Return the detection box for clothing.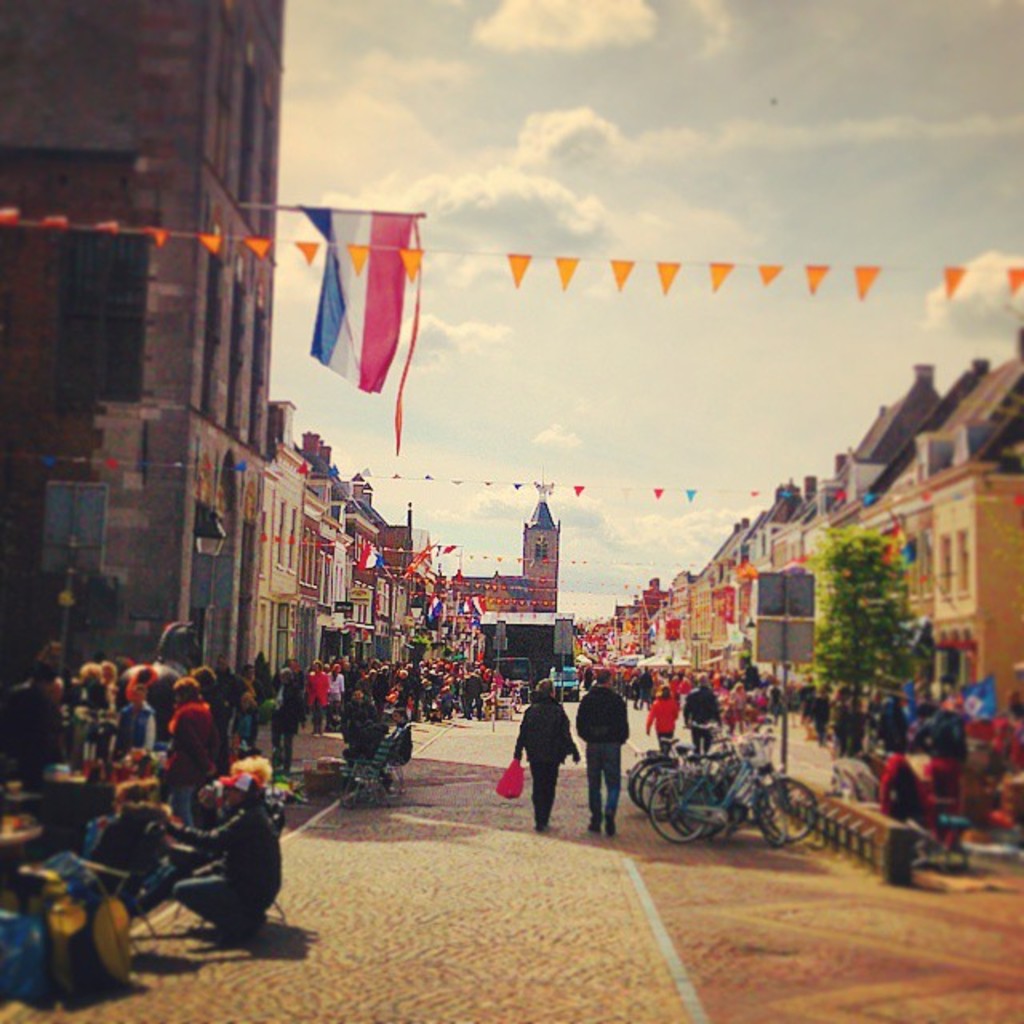
{"left": 578, "top": 686, "right": 629, "bottom": 826}.
